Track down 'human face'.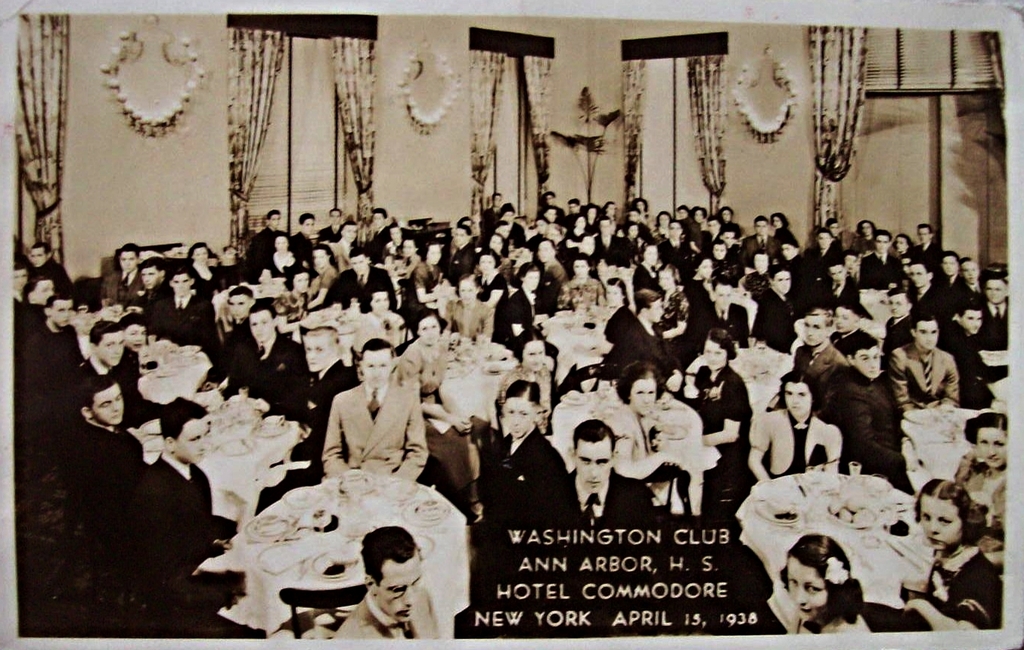
Tracked to (x1=703, y1=256, x2=714, y2=277).
